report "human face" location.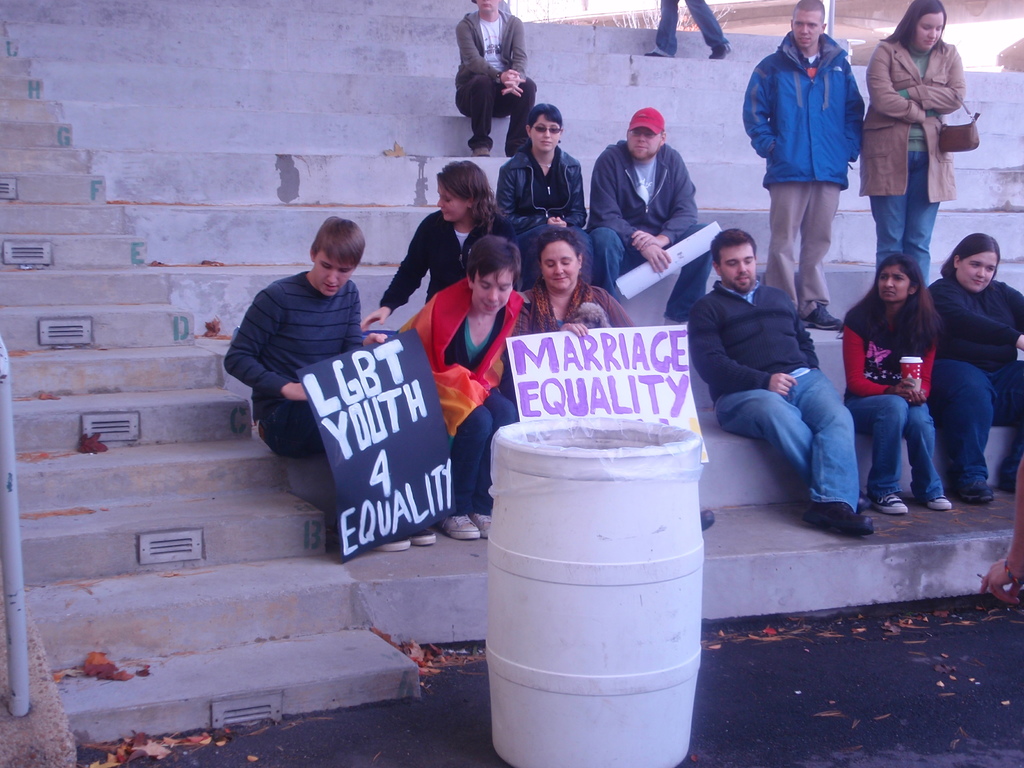
Report: region(319, 255, 356, 296).
